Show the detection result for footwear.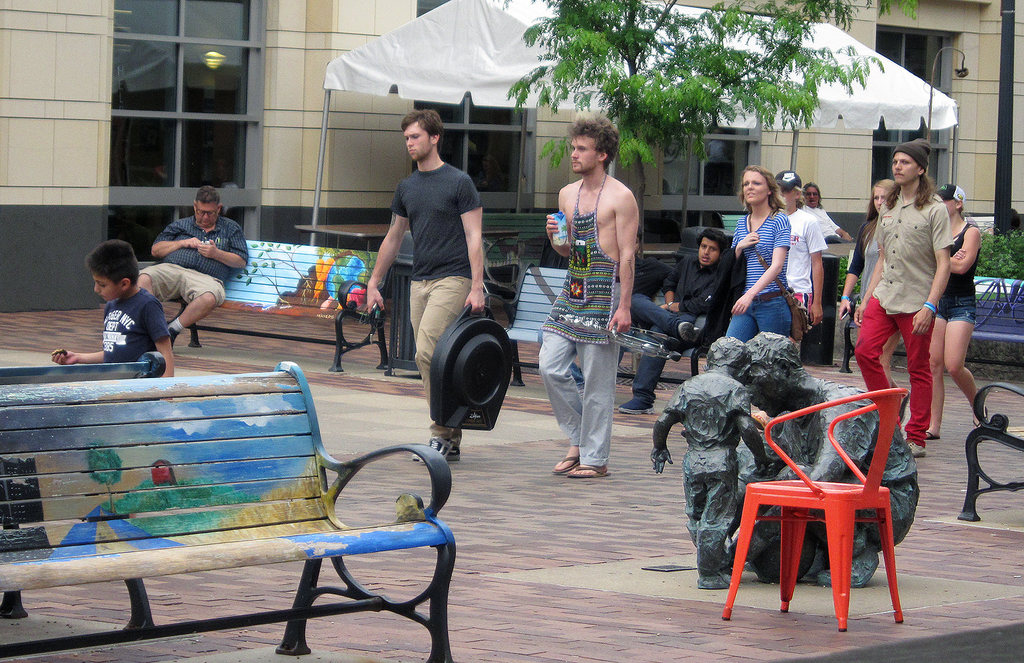
[971,409,991,431].
